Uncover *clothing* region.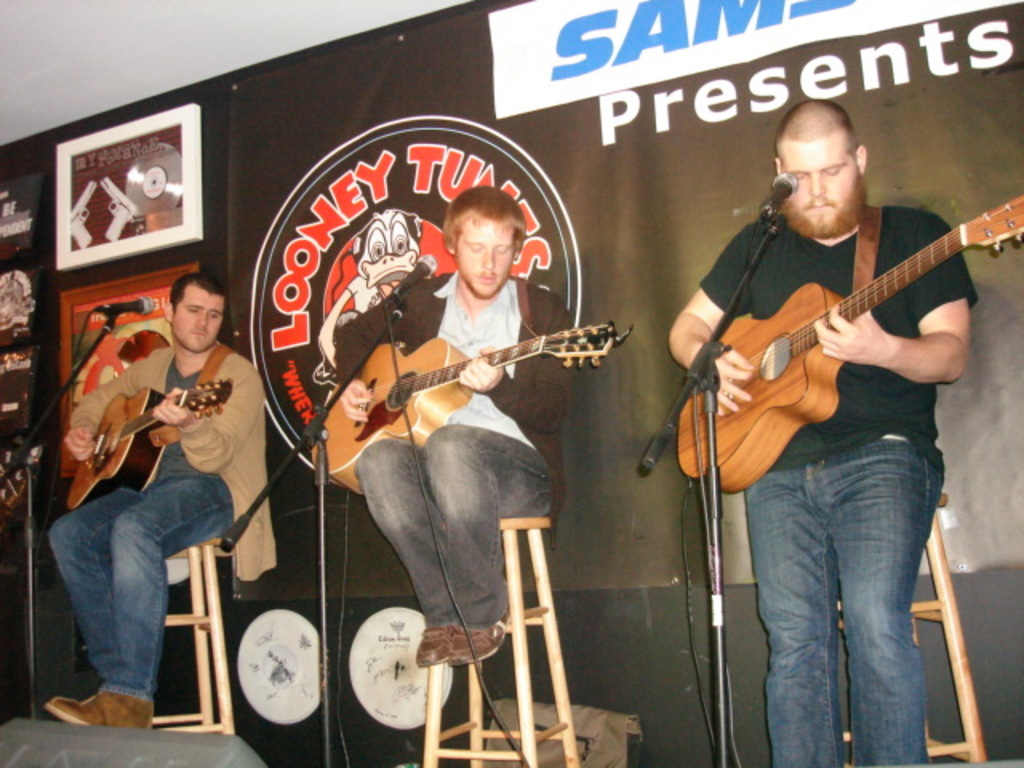
Uncovered: detection(42, 334, 274, 702).
